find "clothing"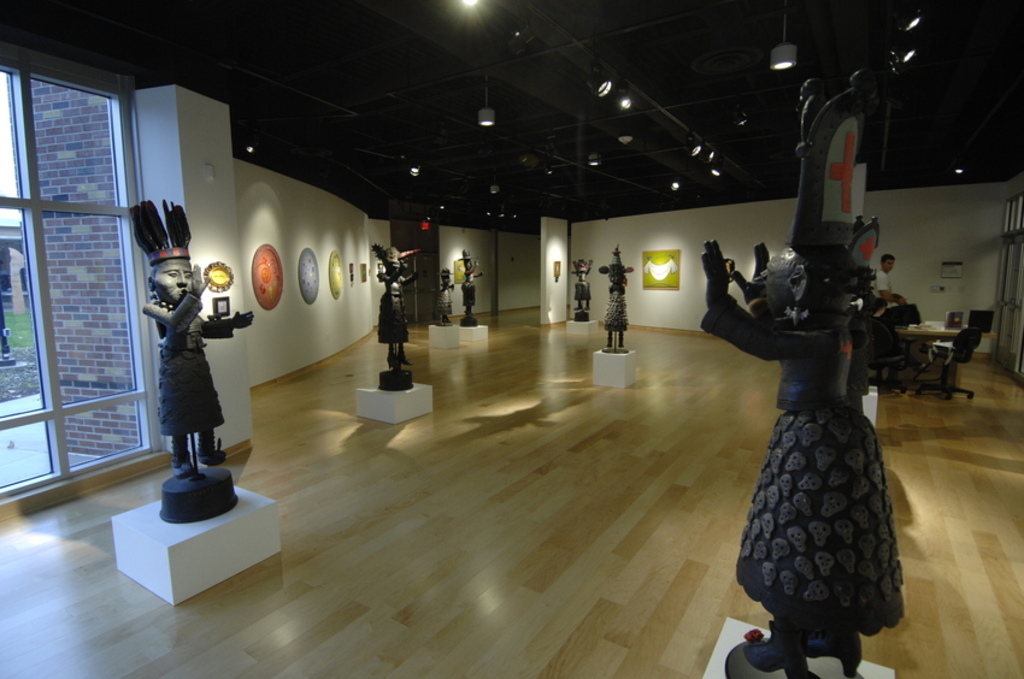
region(872, 268, 893, 314)
